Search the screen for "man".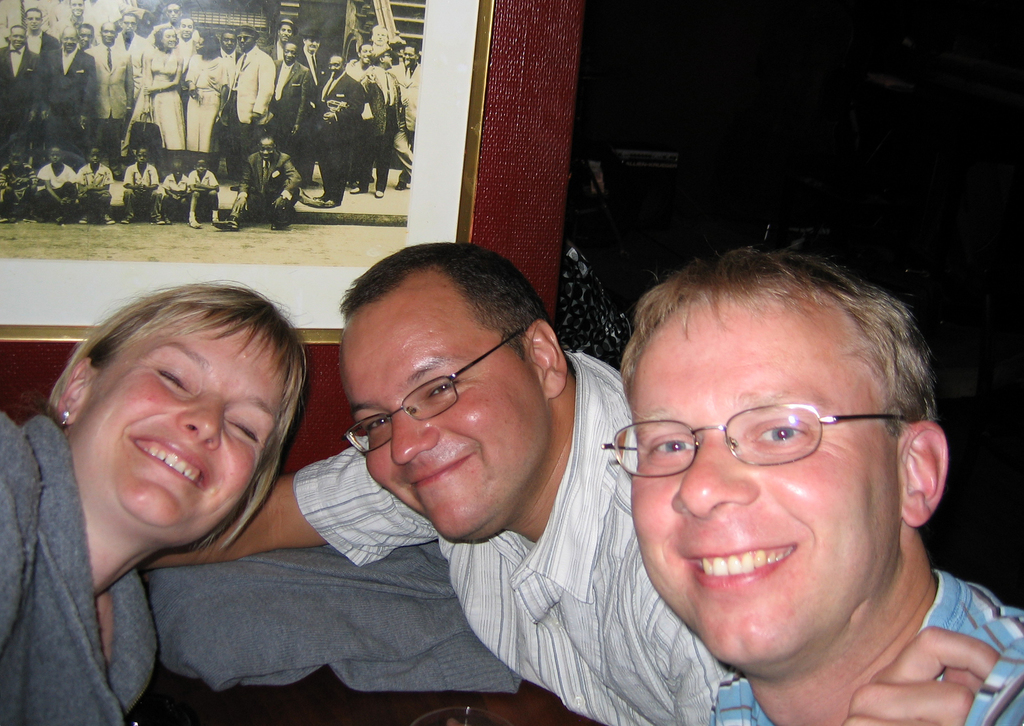
Found at [x1=147, y1=0, x2=188, y2=49].
